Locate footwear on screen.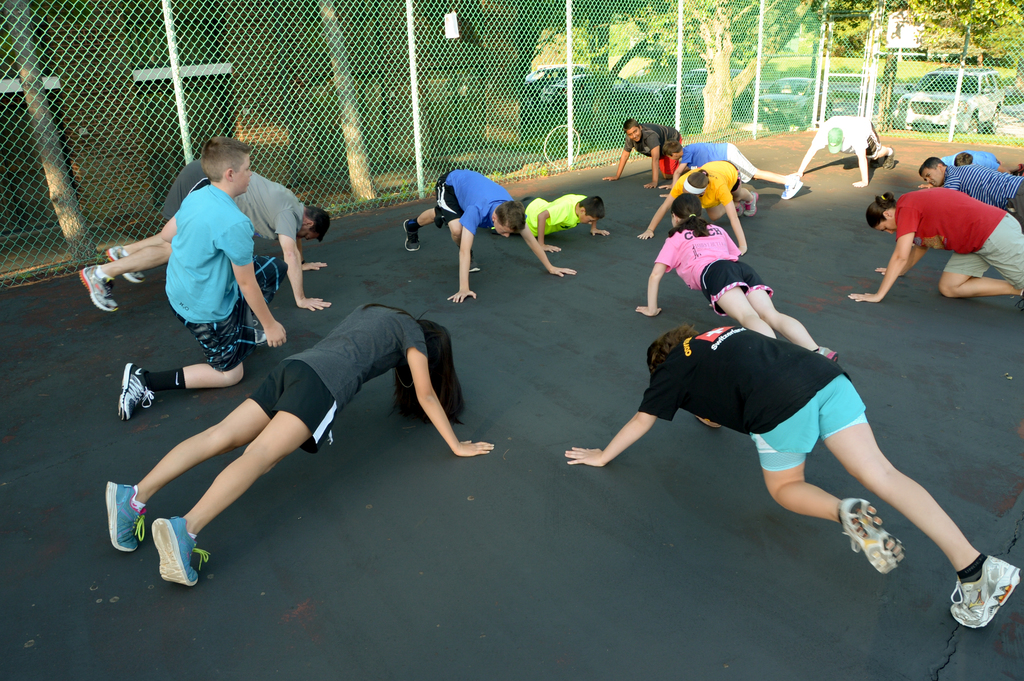
On screen at (735,201,745,215).
